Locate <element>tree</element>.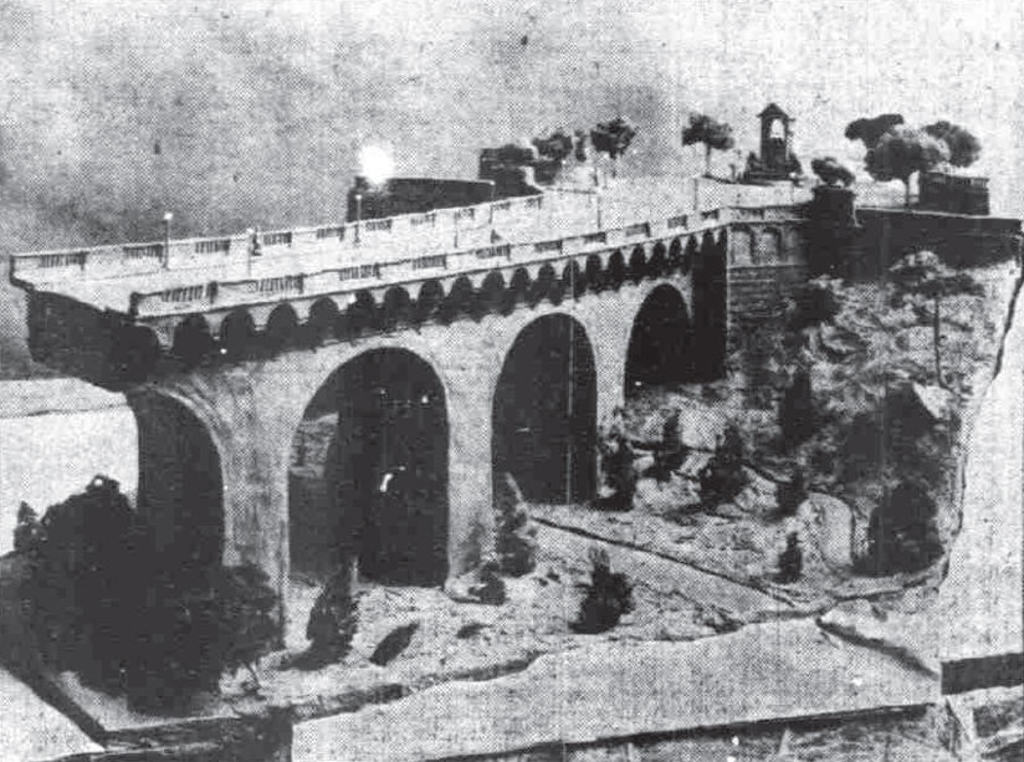
Bounding box: left=296, top=551, right=370, bottom=665.
